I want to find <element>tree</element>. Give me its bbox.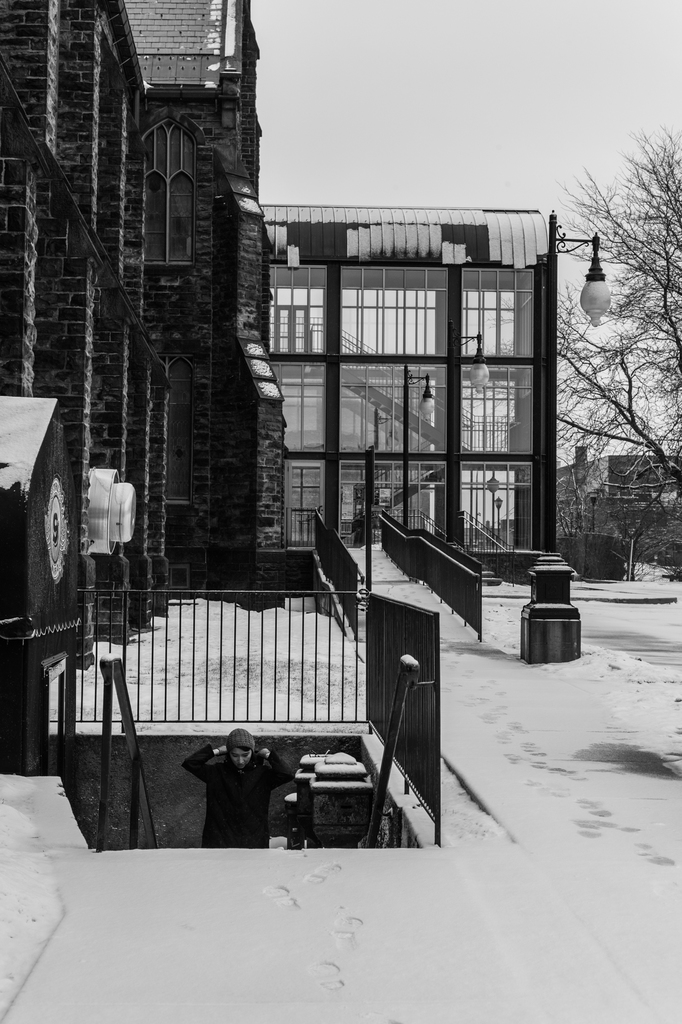
[503,196,666,625].
